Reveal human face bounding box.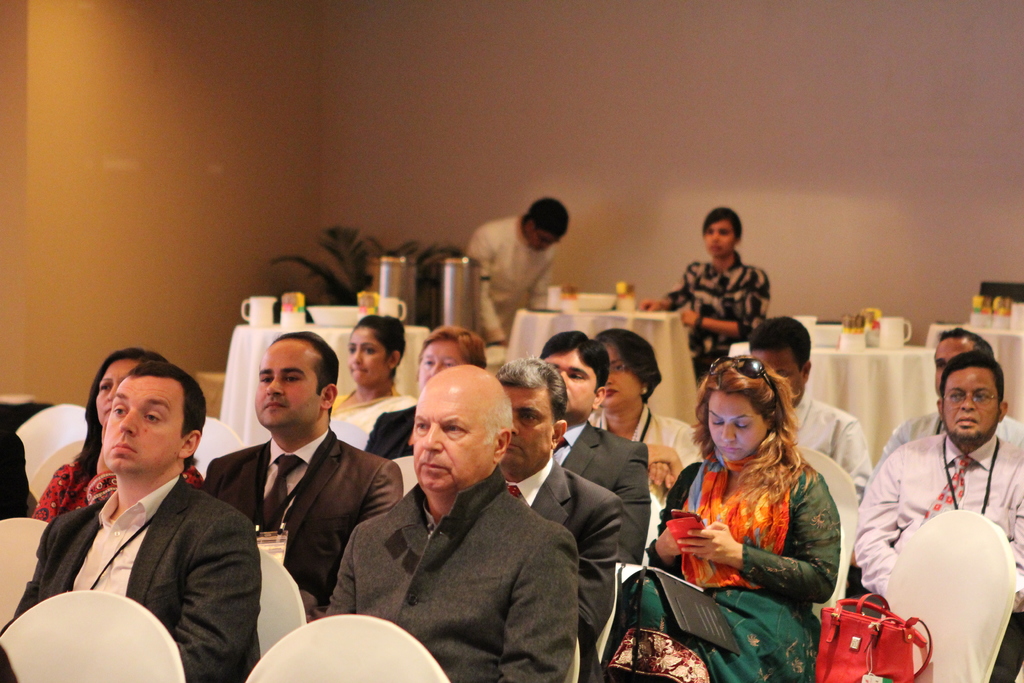
Revealed: (left=594, top=344, right=641, bottom=404).
